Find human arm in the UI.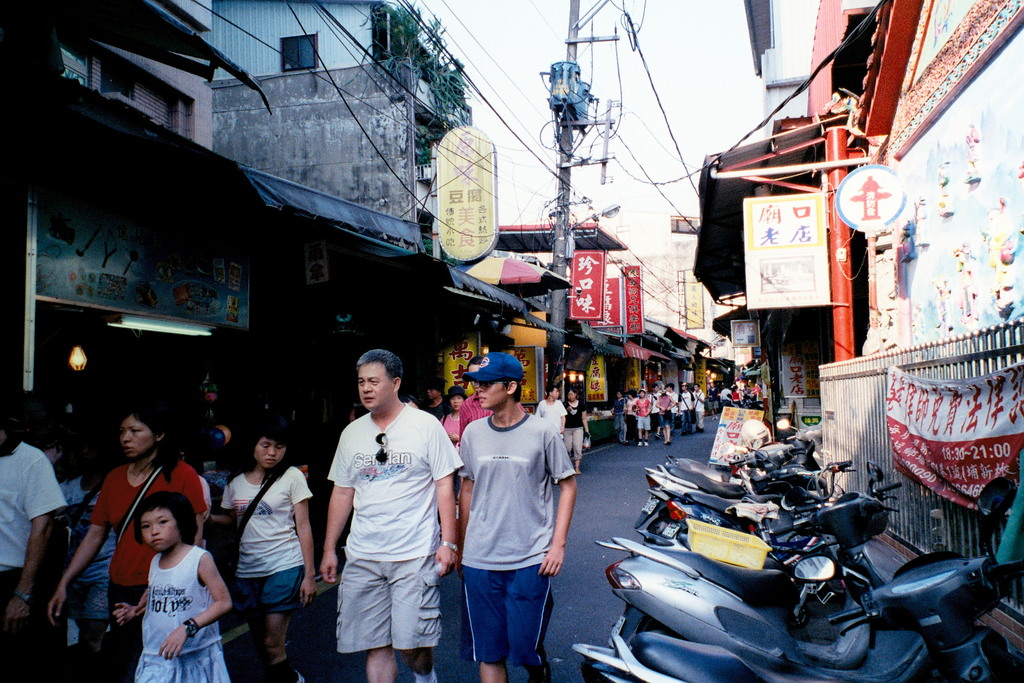
UI element at [left=453, top=427, right=476, bottom=540].
